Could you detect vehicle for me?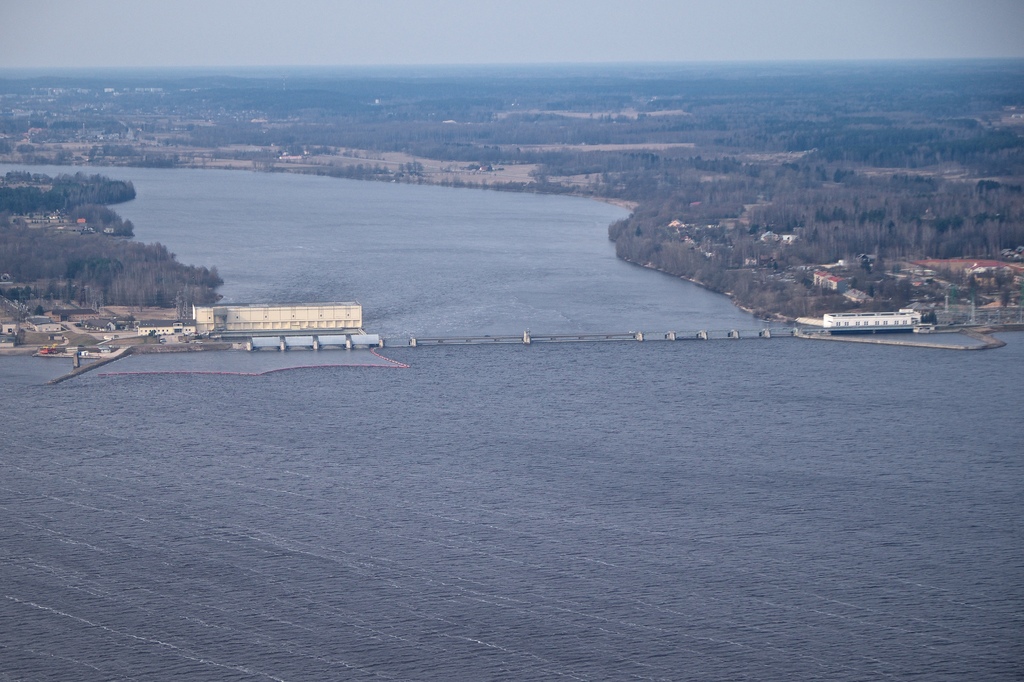
Detection result: 33,346,62,358.
